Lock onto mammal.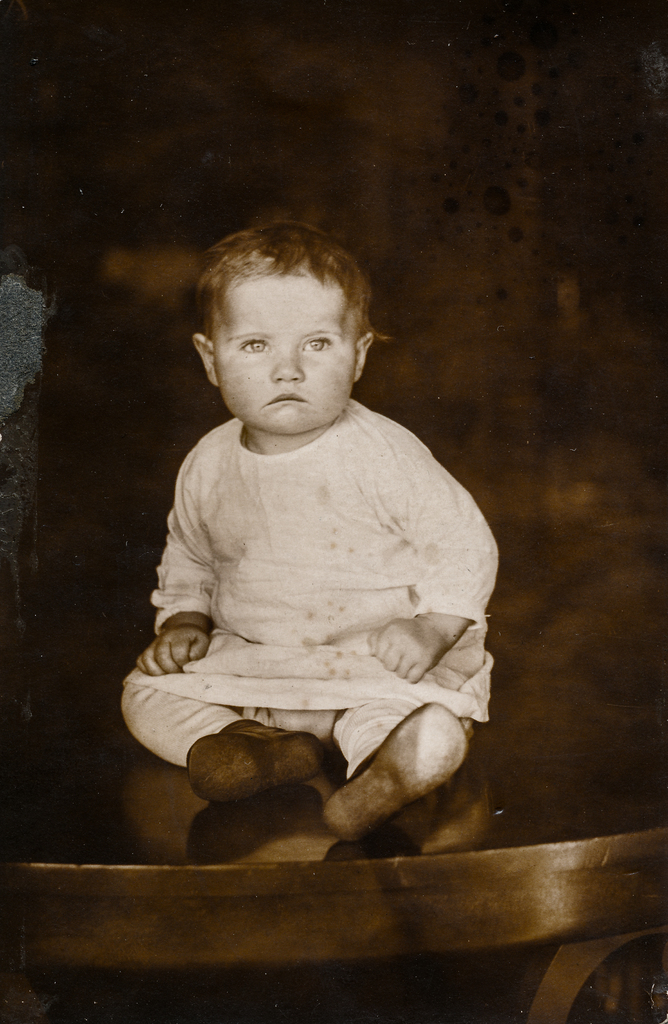
Locked: 114, 232, 538, 835.
